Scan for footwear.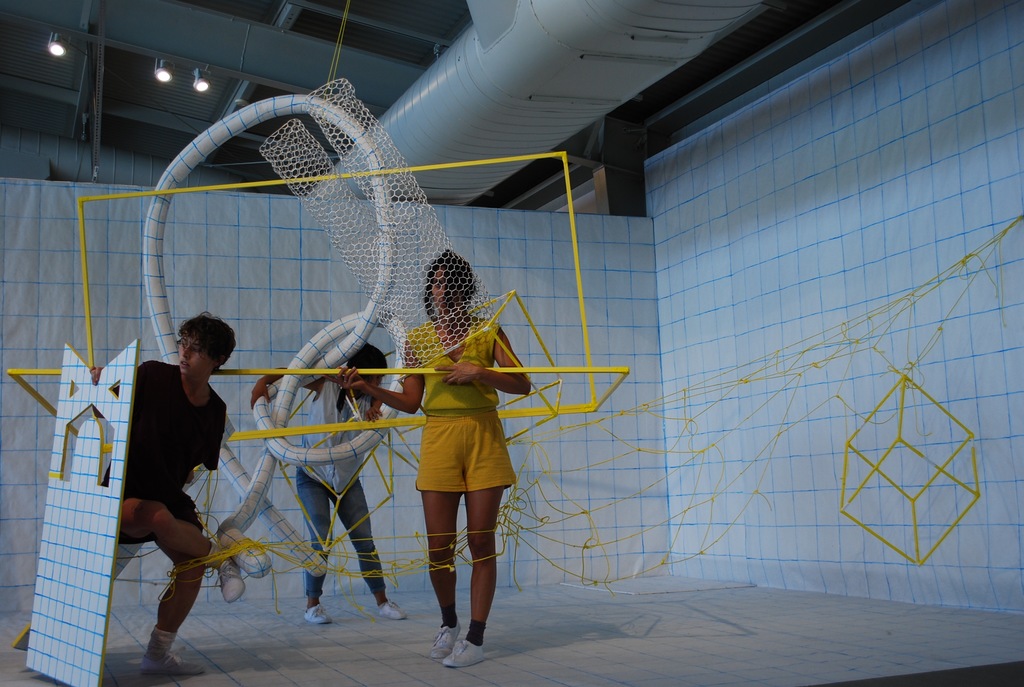
Scan result: [left=428, top=616, right=461, bottom=659].
